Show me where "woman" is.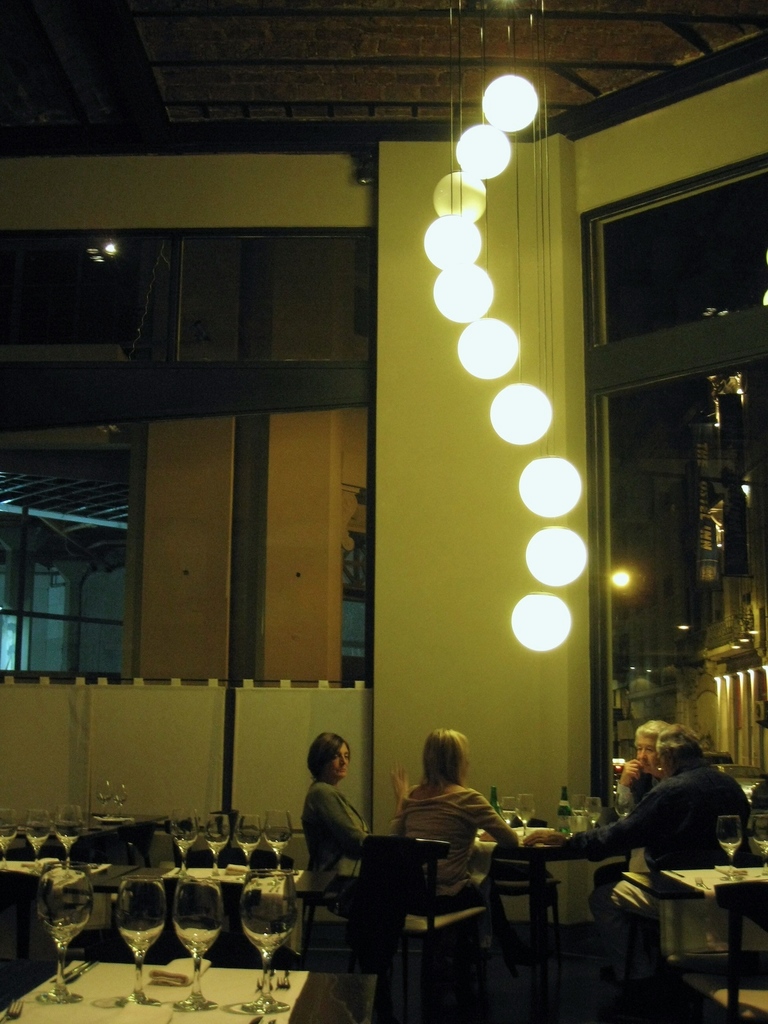
"woman" is at locate(289, 726, 383, 924).
